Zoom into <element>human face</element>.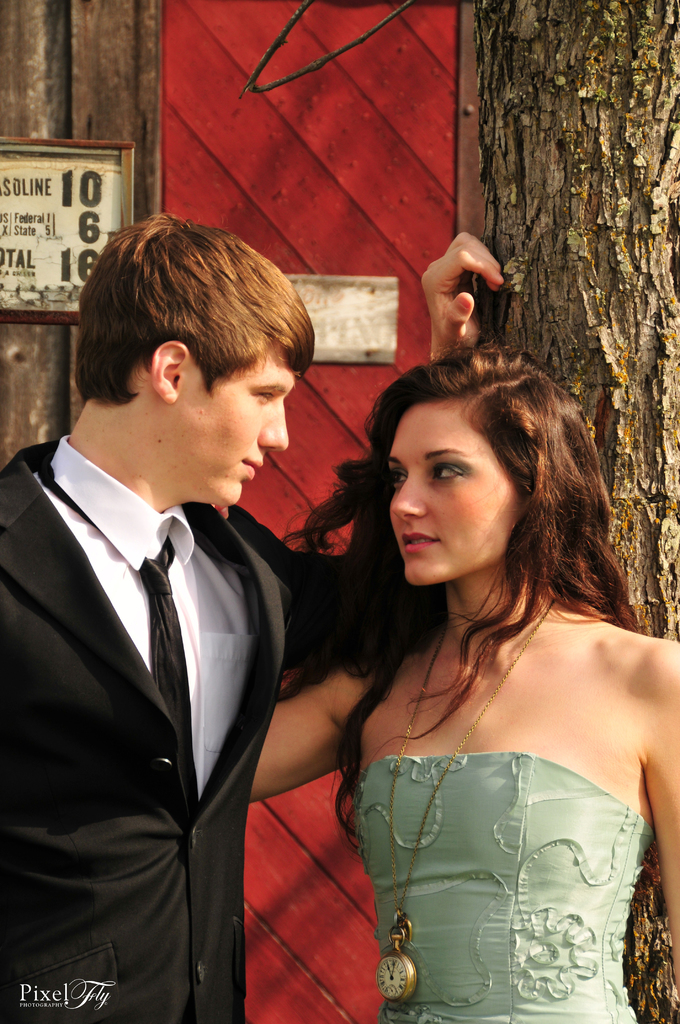
Zoom target: {"left": 175, "top": 347, "right": 294, "bottom": 501}.
